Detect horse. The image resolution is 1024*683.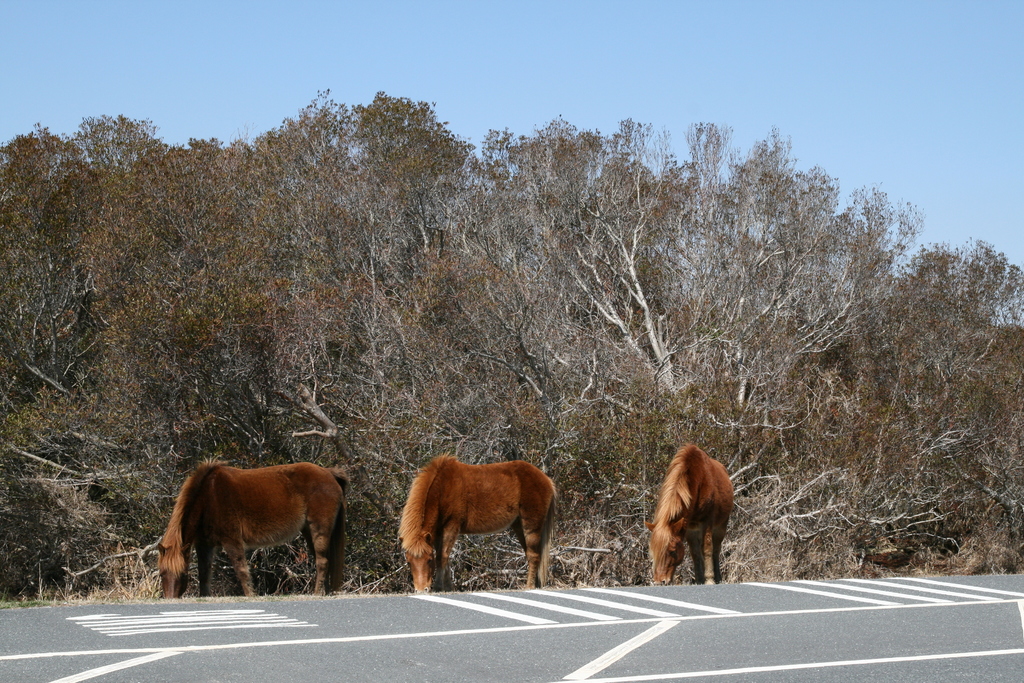
bbox=[157, 456, 352, 603].
